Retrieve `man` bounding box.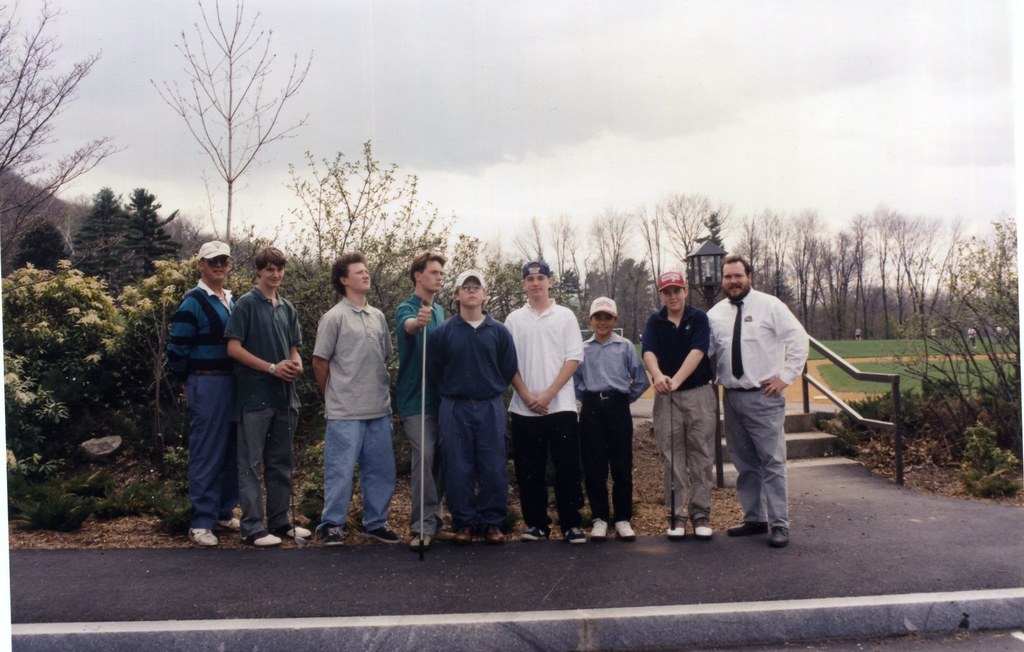
Bounding box: [left=425, top=267, right=518, bottom=543].
